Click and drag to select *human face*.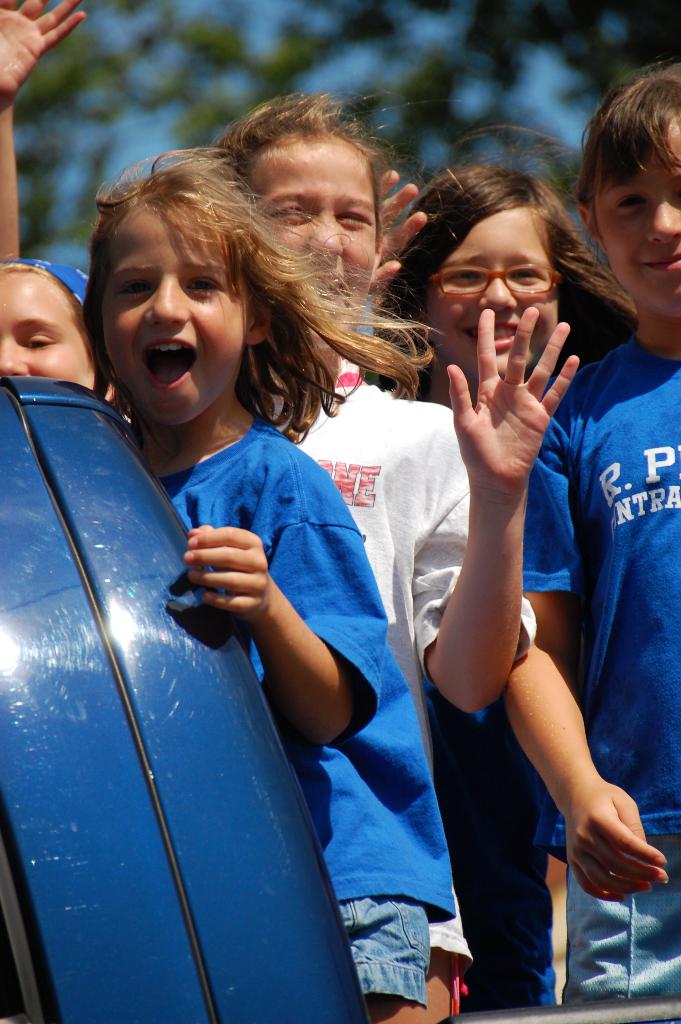
Selection: <box>582,111,680,333</box>.
